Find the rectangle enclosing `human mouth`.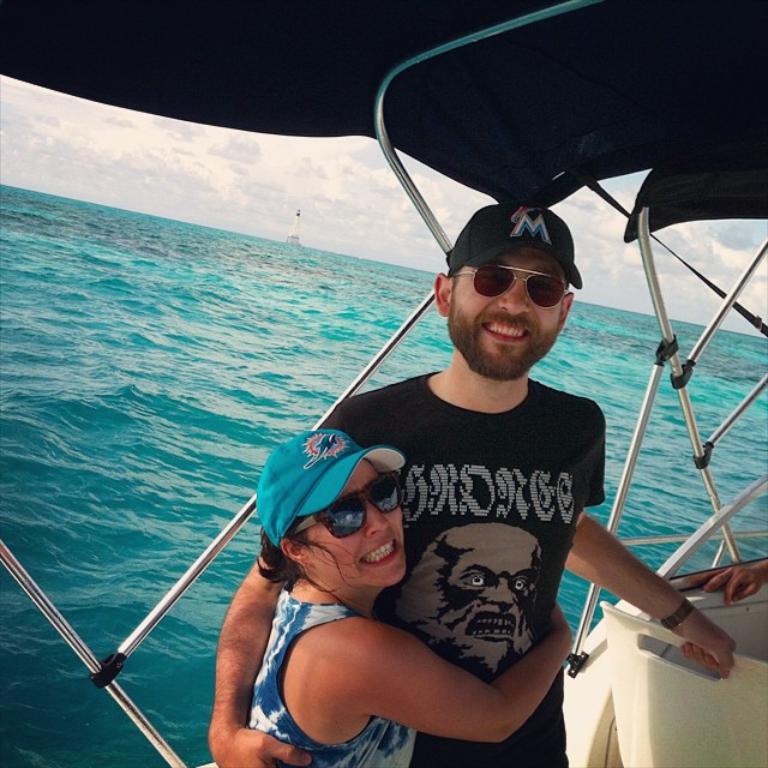
358/541/402/565.
